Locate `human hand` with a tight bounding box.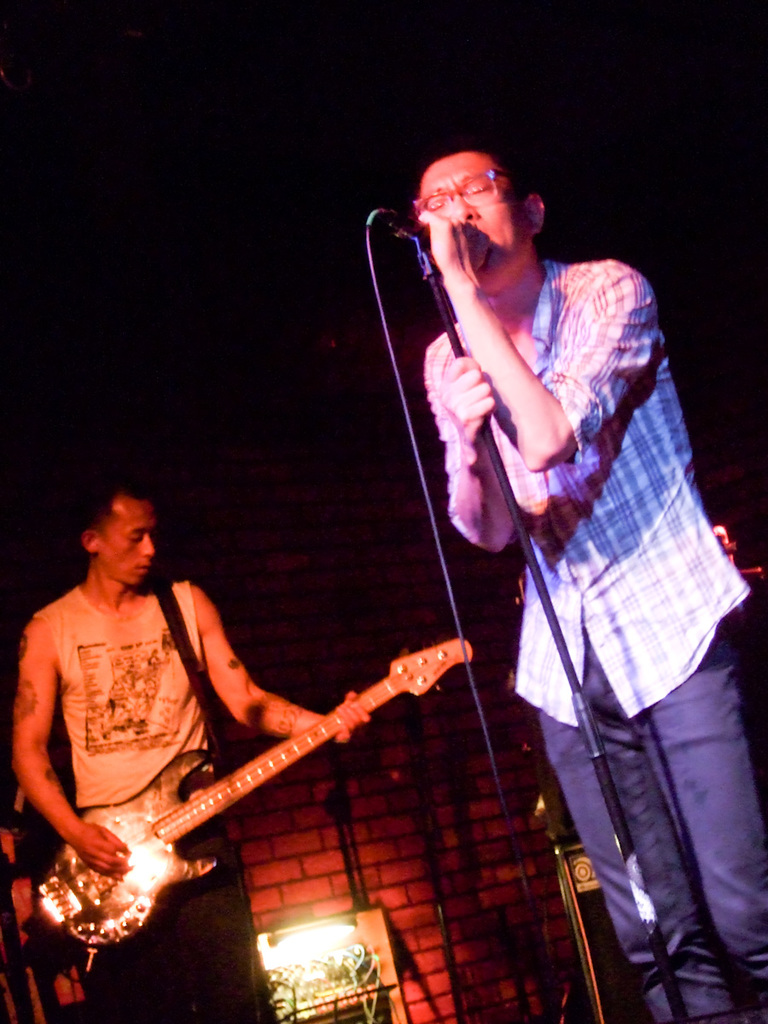
<bbox>433, 348, 499, 448</bbox>.
